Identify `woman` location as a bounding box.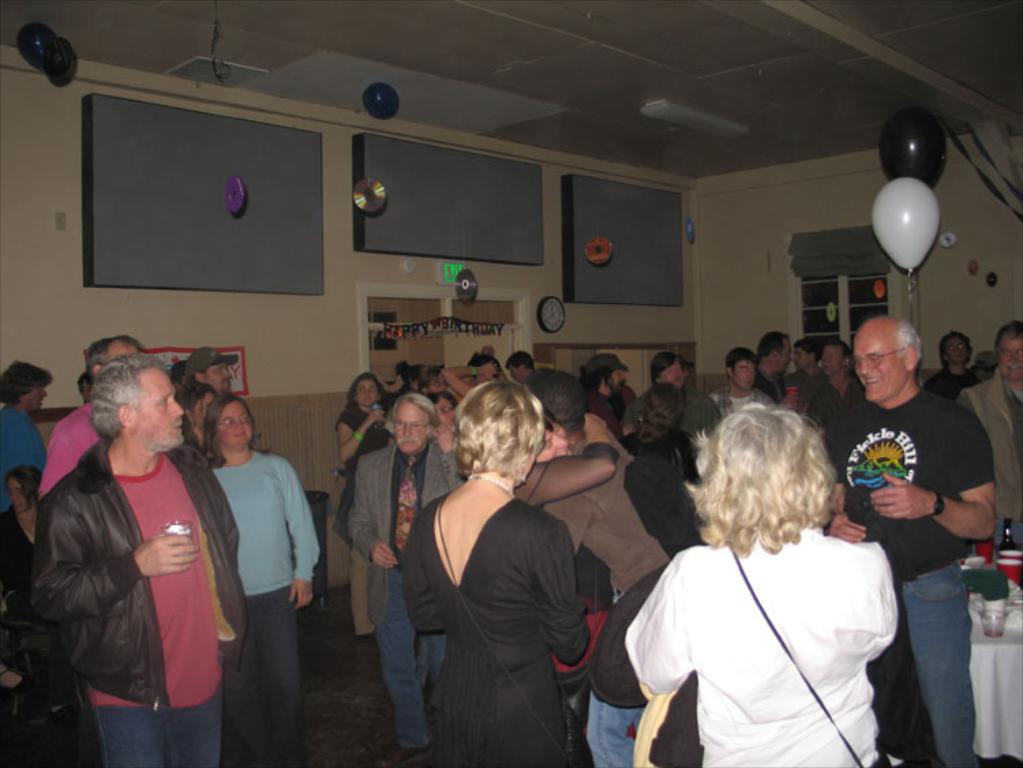
[625, 387, 904, 767].
